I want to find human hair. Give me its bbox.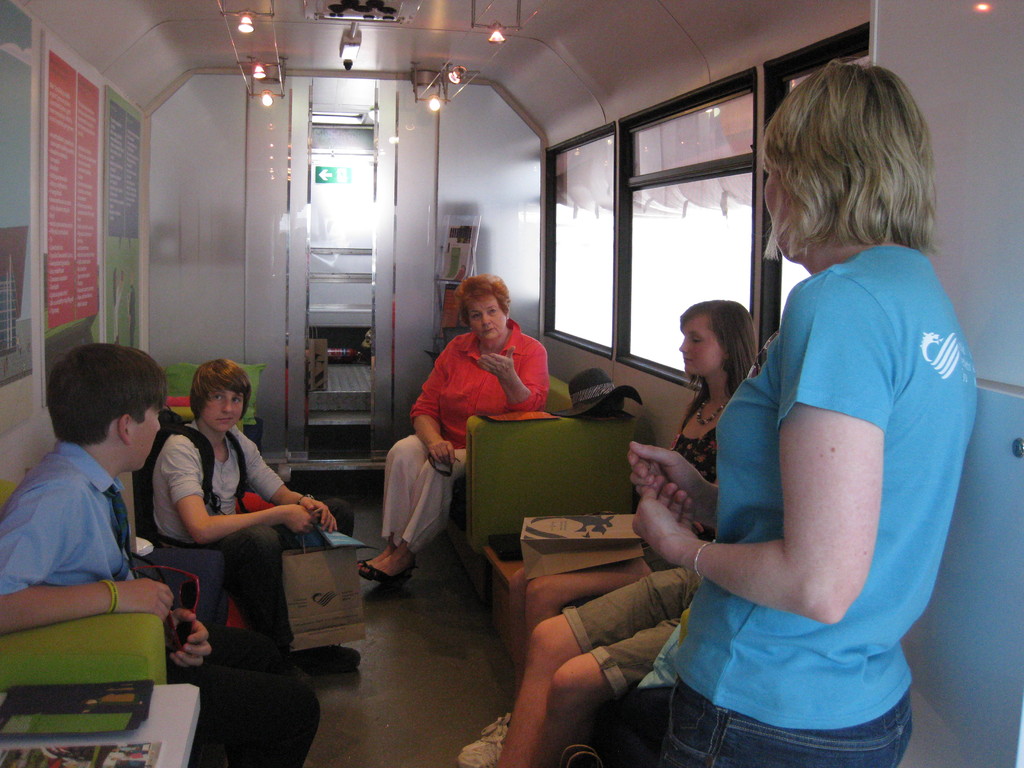
crop(678, 300, 764, 392).
